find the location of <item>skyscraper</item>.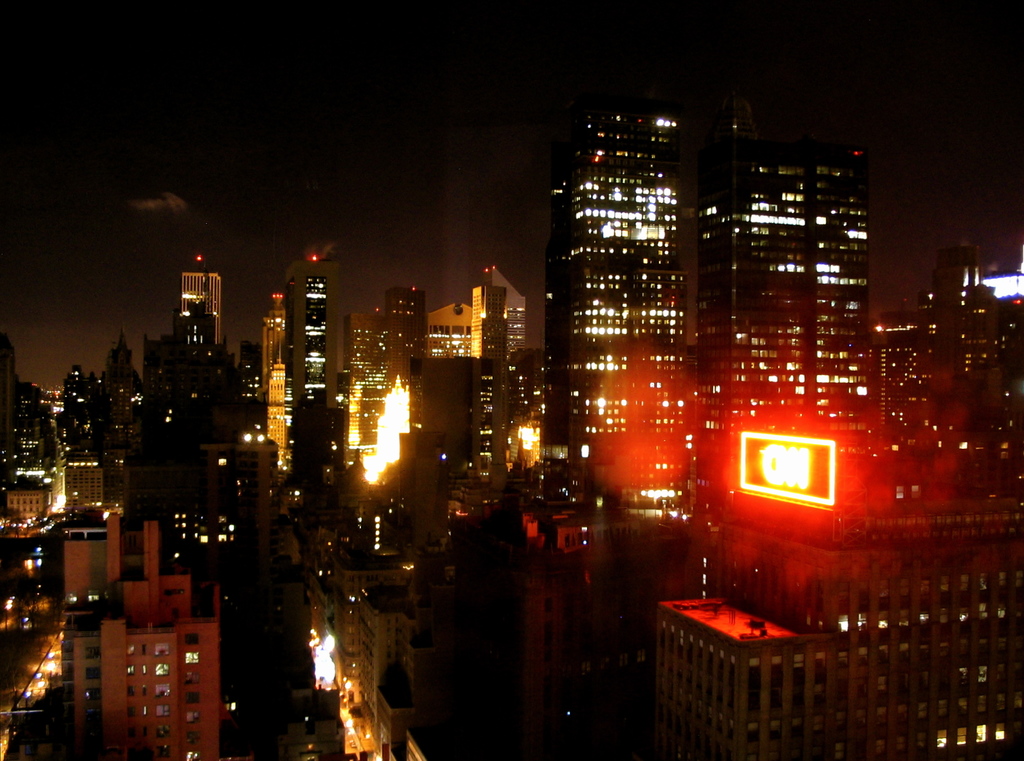
Location: Rect(343, 283, 433, 470).
